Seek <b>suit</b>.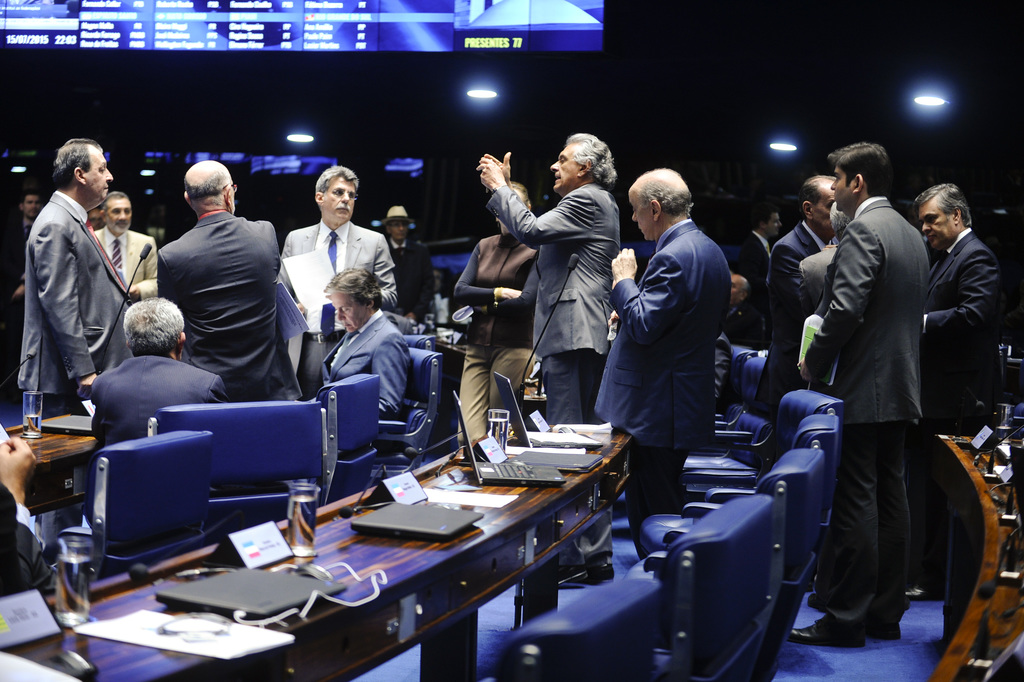
(486, 184, 622, 569).
